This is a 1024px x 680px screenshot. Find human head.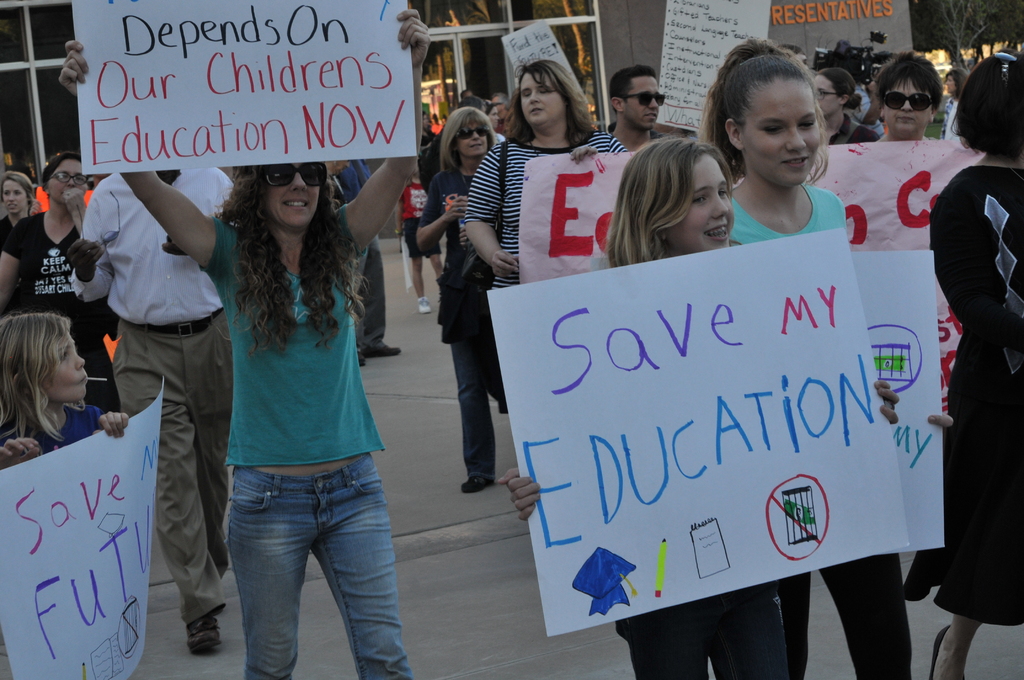
Bounding box: bbox=[724, 55, 820, 185].
